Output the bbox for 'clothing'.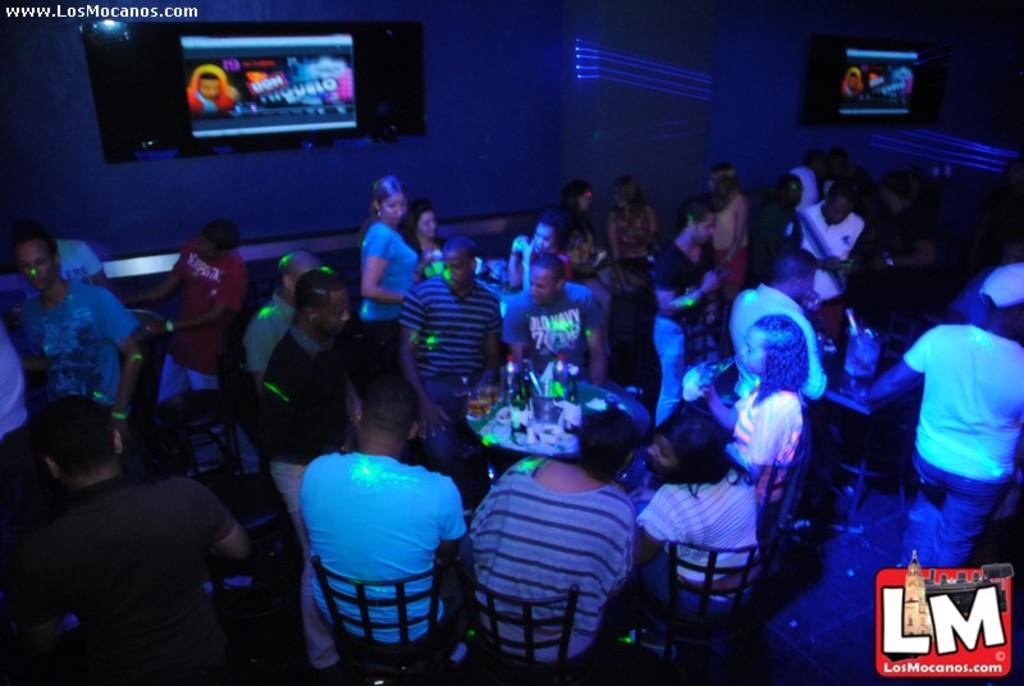
61/242/97/282.
